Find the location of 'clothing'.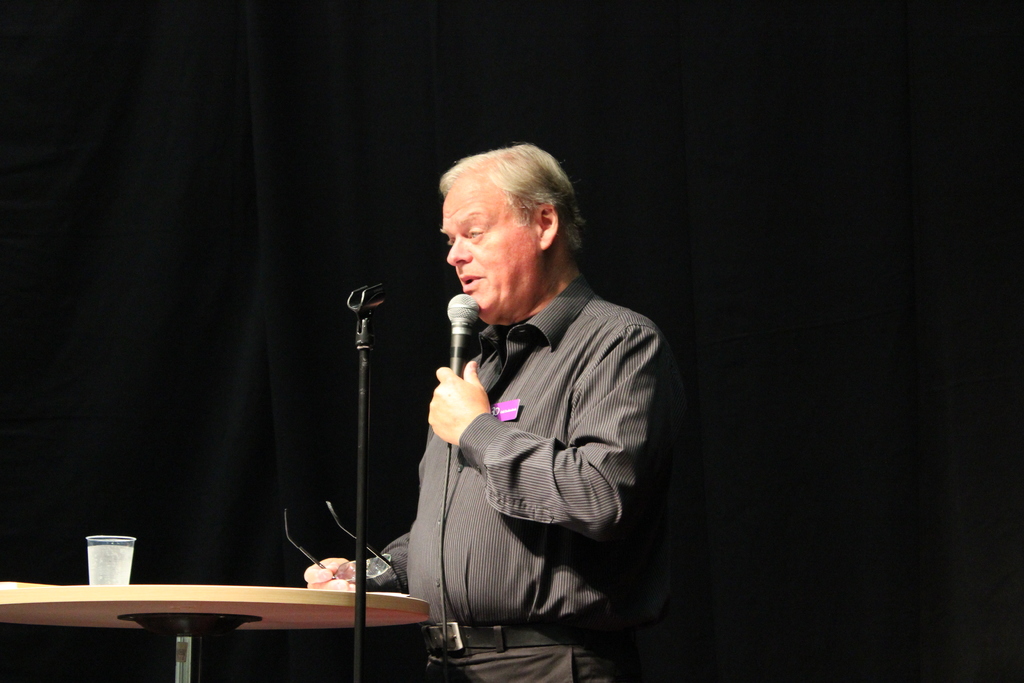
Location: <bbox>434, 627, 609, 682</bbox>.
